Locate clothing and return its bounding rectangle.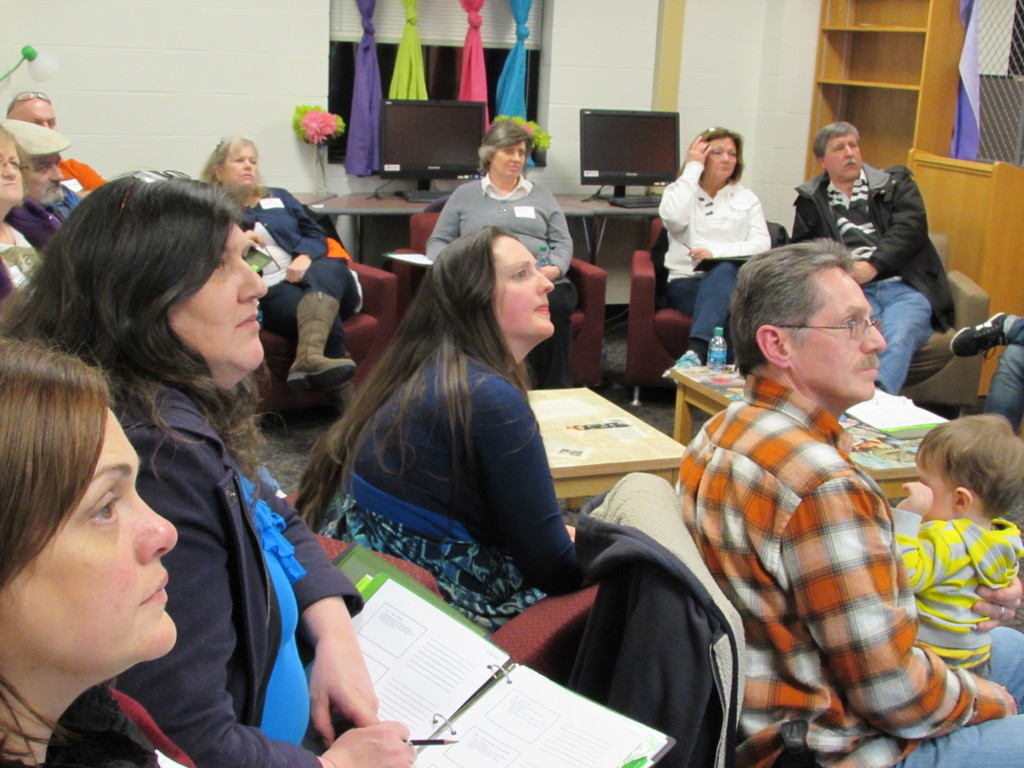
56:154:110:203.
